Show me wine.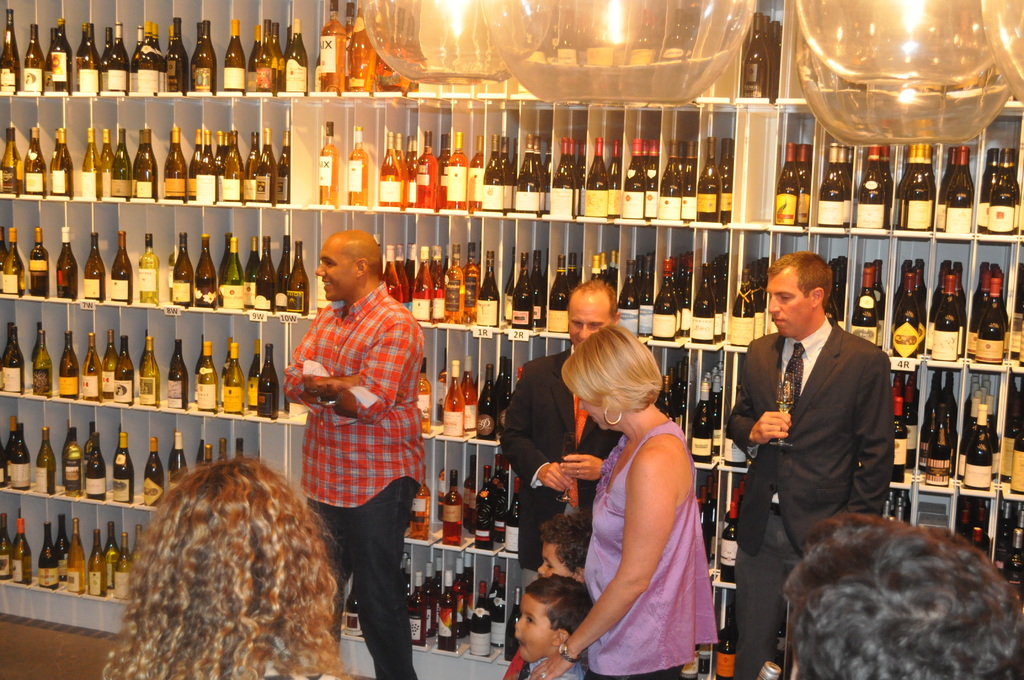
wine is here: left=1018, top=327, right=1023, bottom=364.
